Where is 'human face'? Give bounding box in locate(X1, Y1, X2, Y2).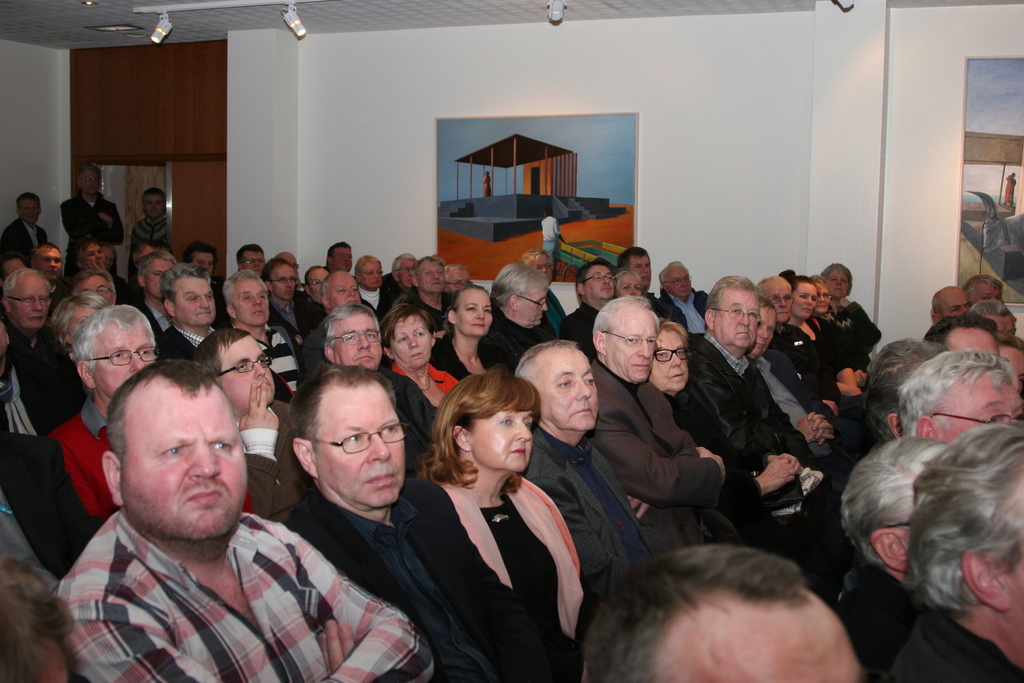
locate(332, 245, 351, 270).
